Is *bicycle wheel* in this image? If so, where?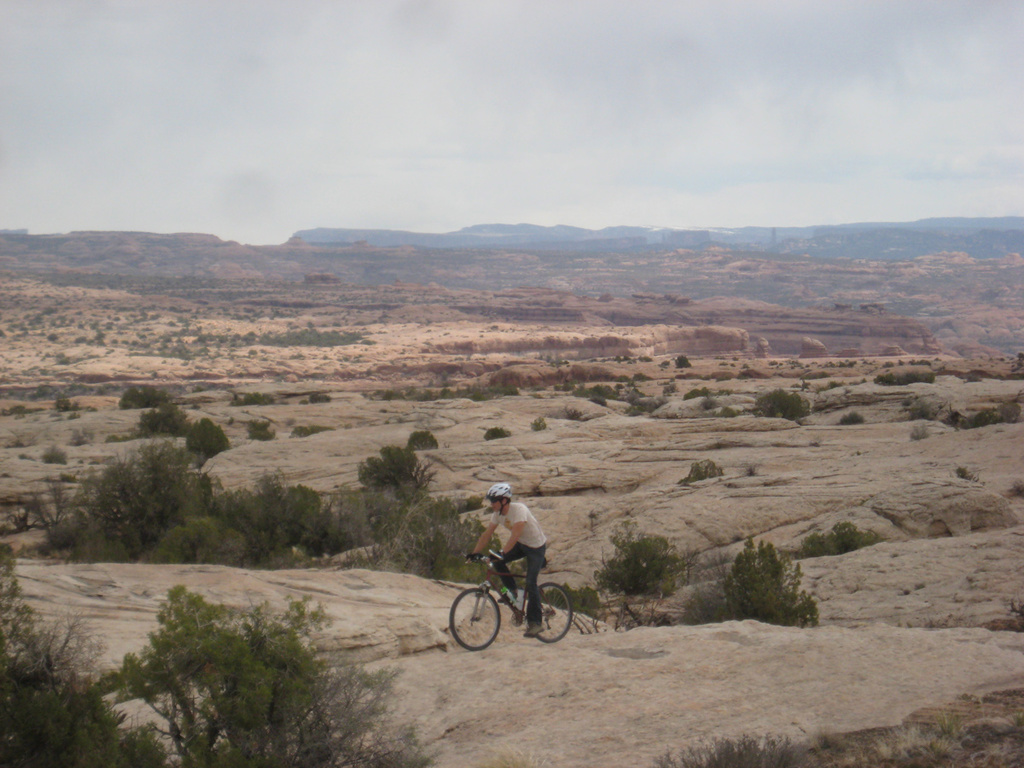
Yes, at [left=532, top=581, right=574, bottom=643].
